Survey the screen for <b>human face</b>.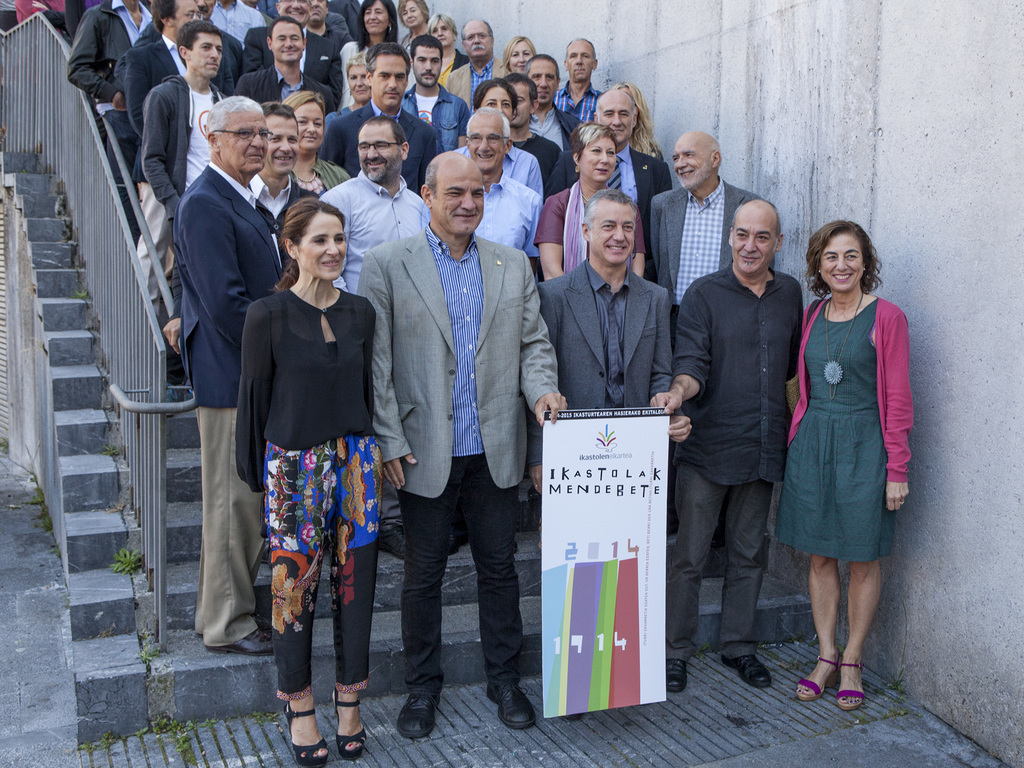
Survey found: bbox=[590, 202, 639, 265].
